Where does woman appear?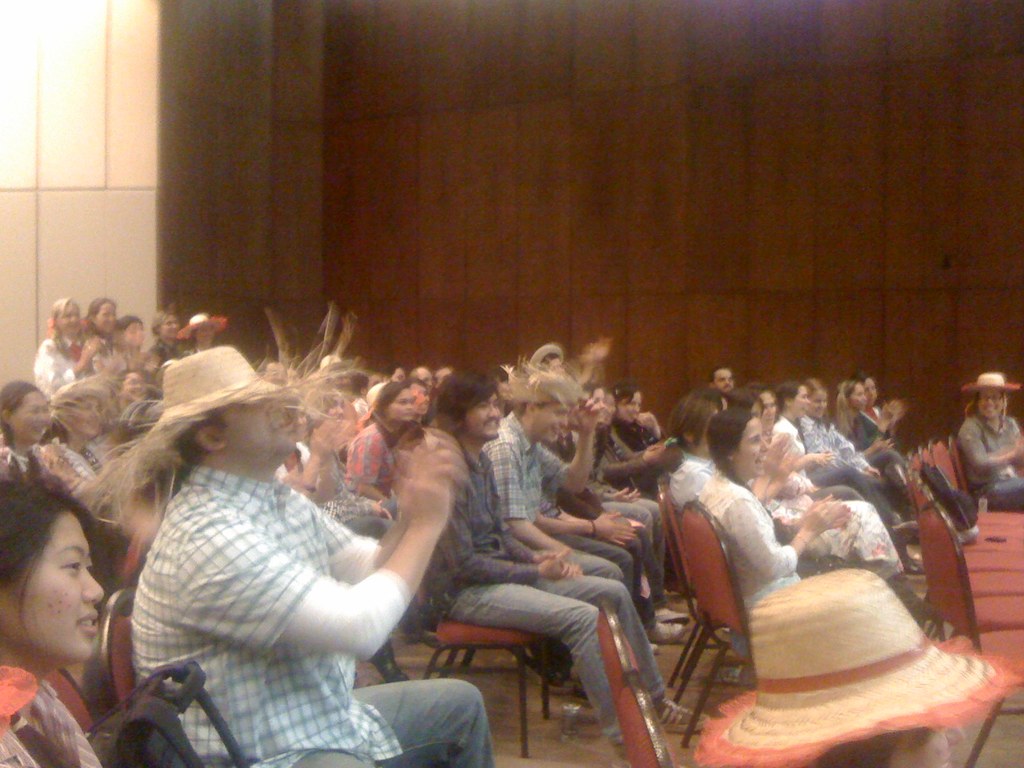
Appears at box(861, 367, 902, 428).
